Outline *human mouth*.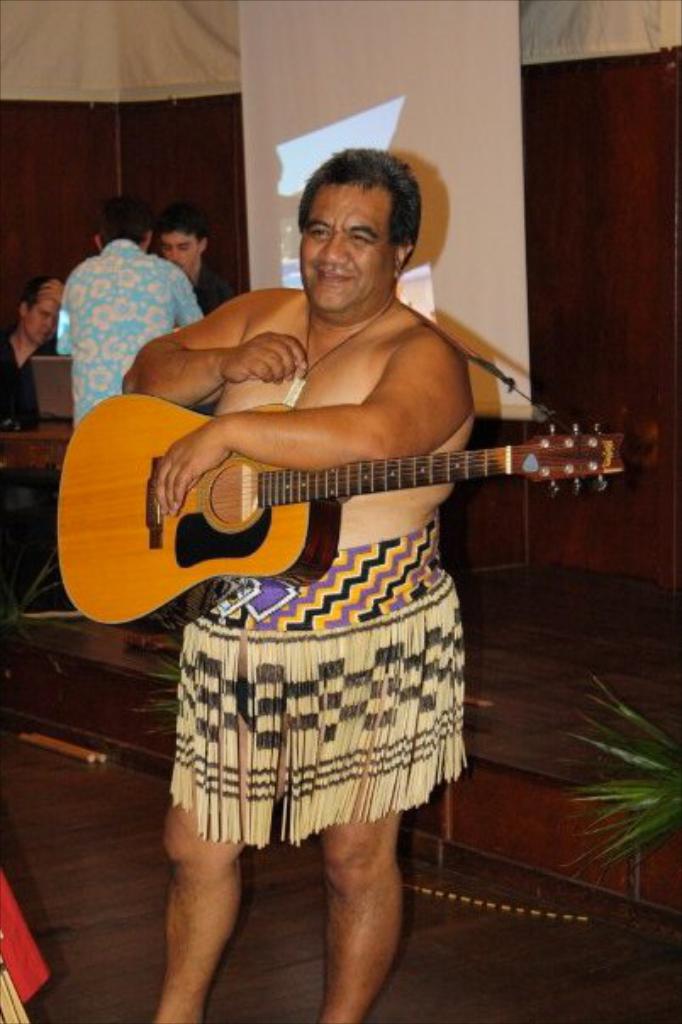
Outline: l=310, t=261, r=351, b=288.
